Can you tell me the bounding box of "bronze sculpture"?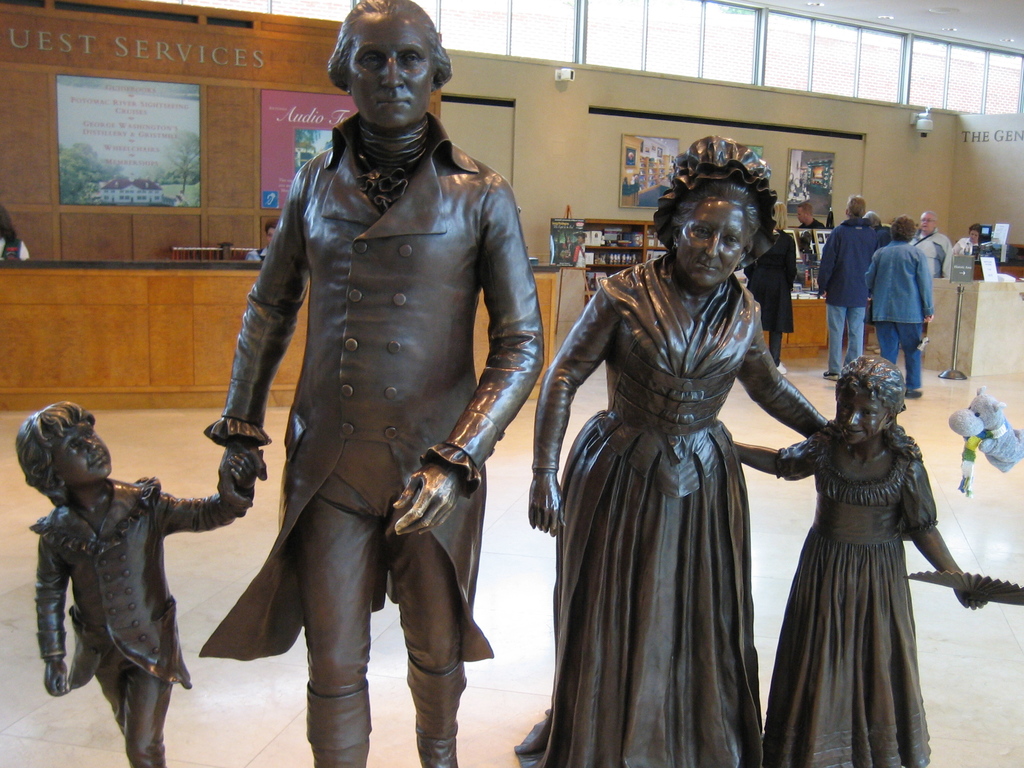
l=191, t=10, r=567, b=752.
